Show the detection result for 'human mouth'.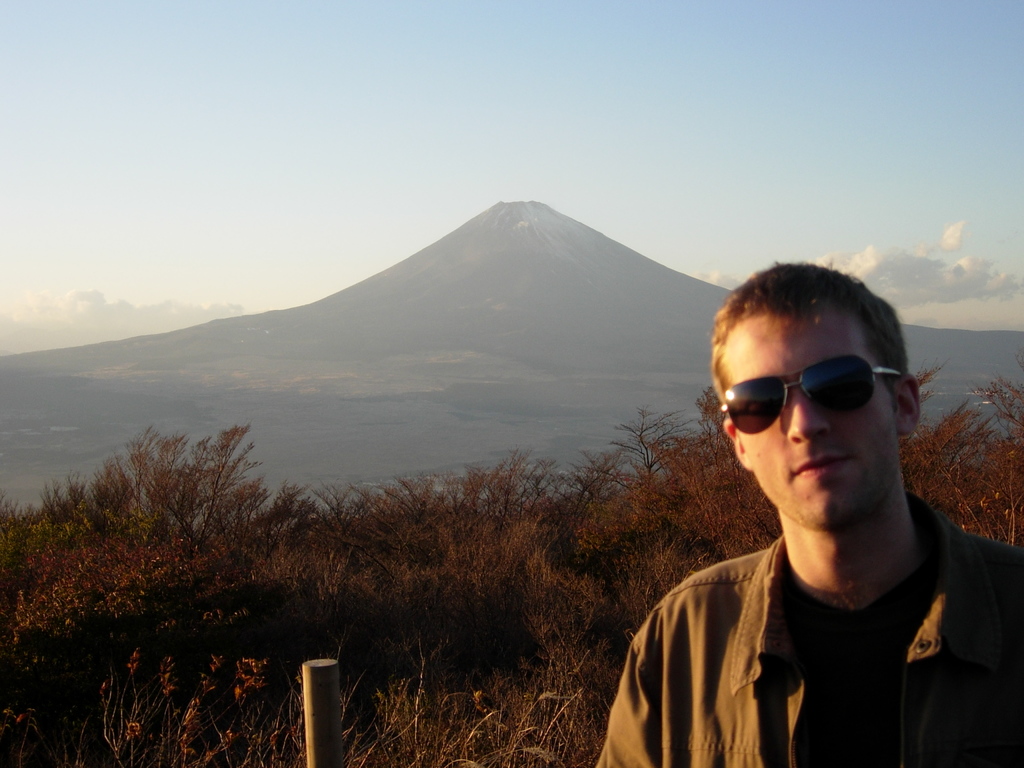
select_region(792, 451, 852, 479).
